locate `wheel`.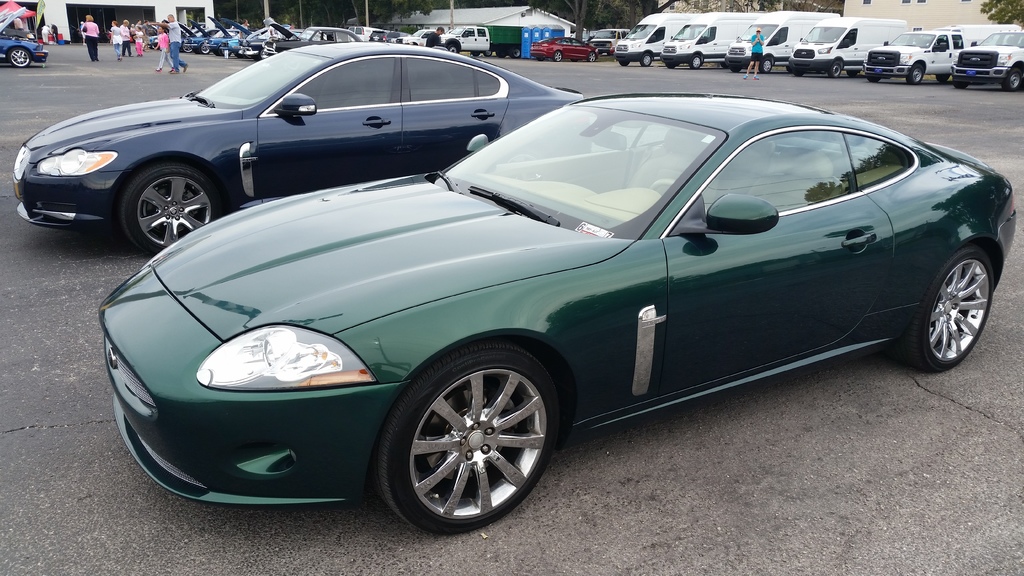
Bounding box: 849,68,861,76.
